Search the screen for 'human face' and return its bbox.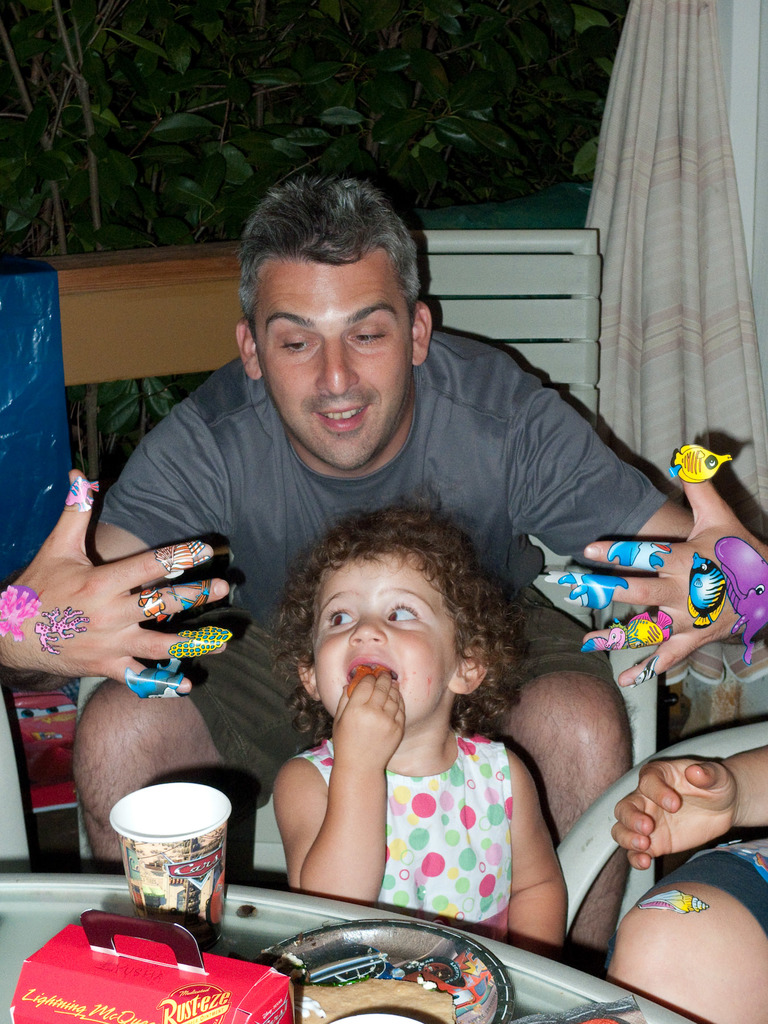
Found: <region>310, 556, 456, 720</region>.
